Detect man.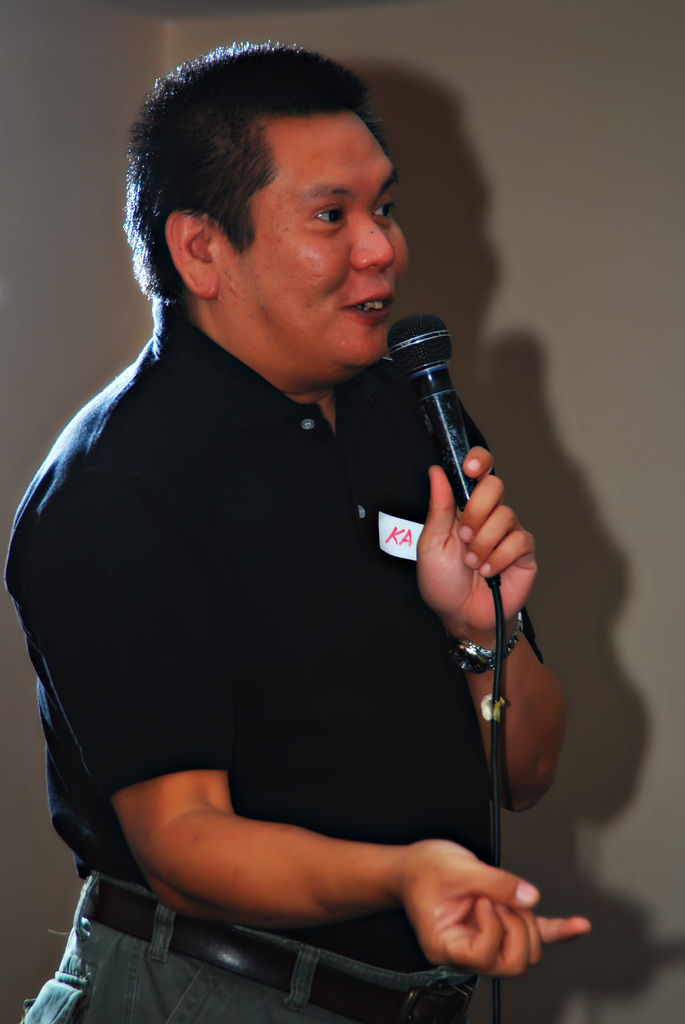
Detected at 15,56,556,970.
